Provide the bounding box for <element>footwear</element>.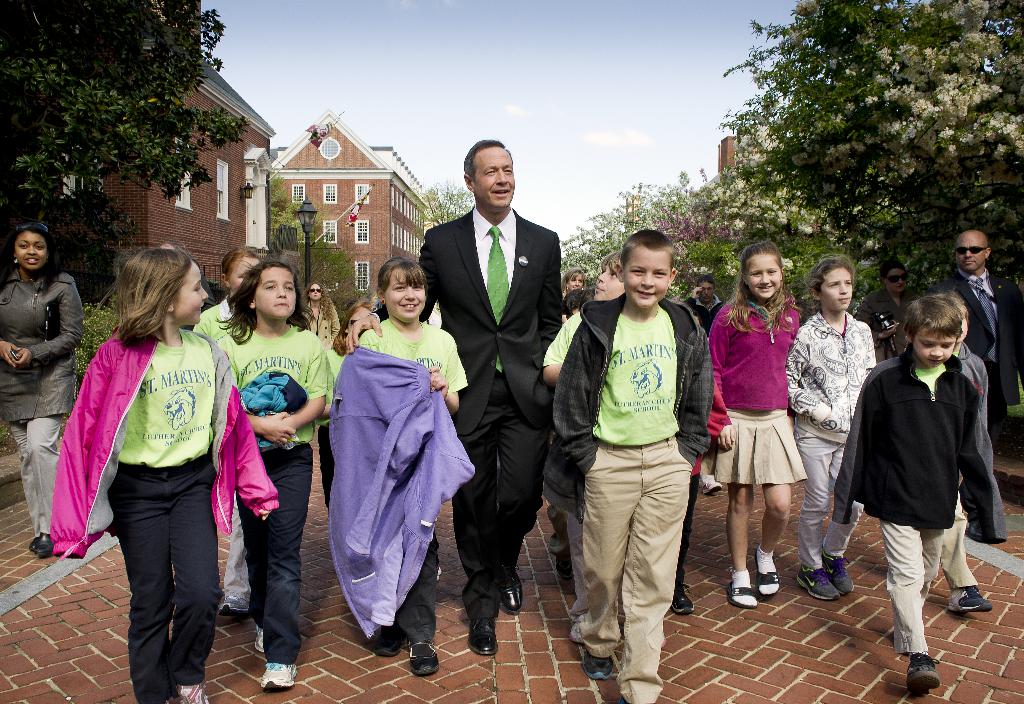
(left=701, top=482, right=726, bottom=496).
